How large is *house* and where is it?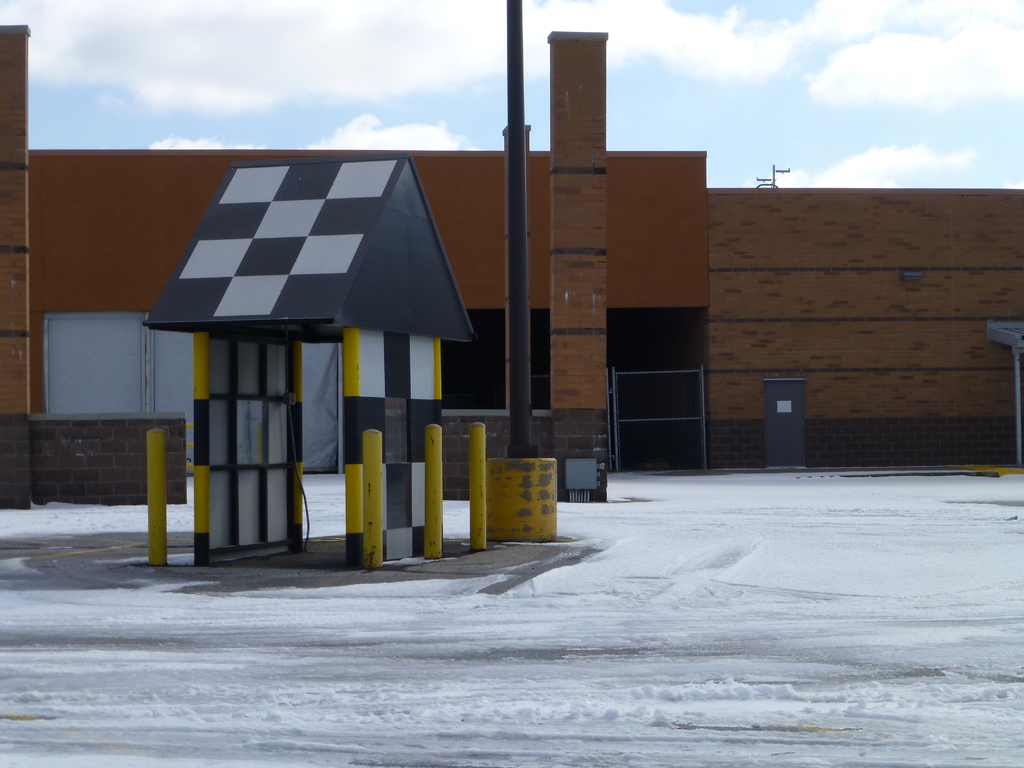
Bounding box: Rect(0, 23, 1023, 511).
